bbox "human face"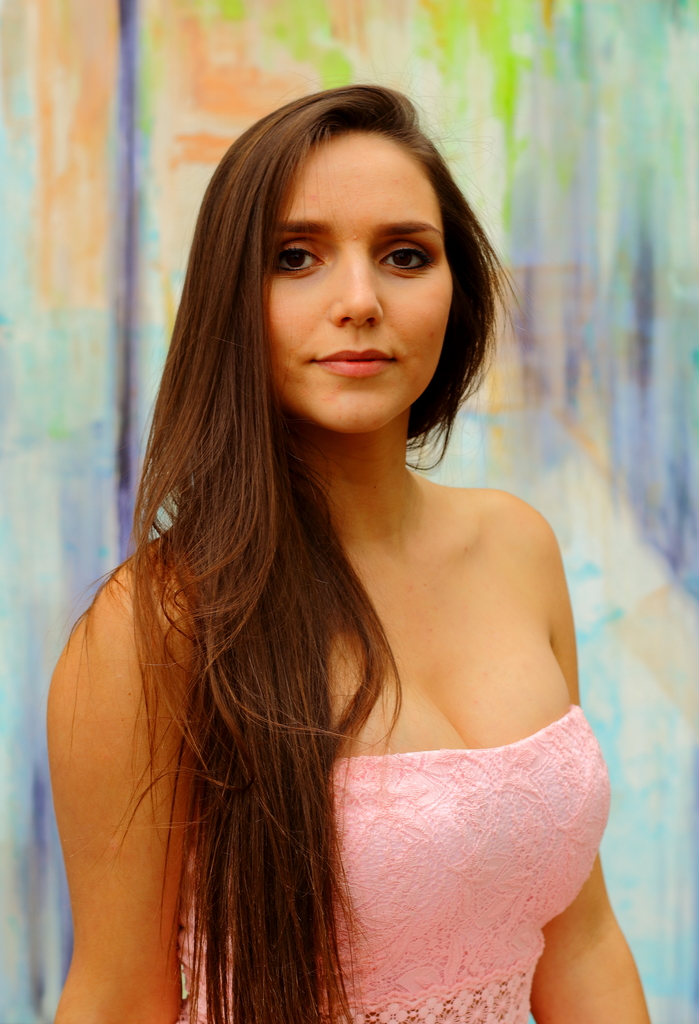
region(258, 125, 456, 435)
